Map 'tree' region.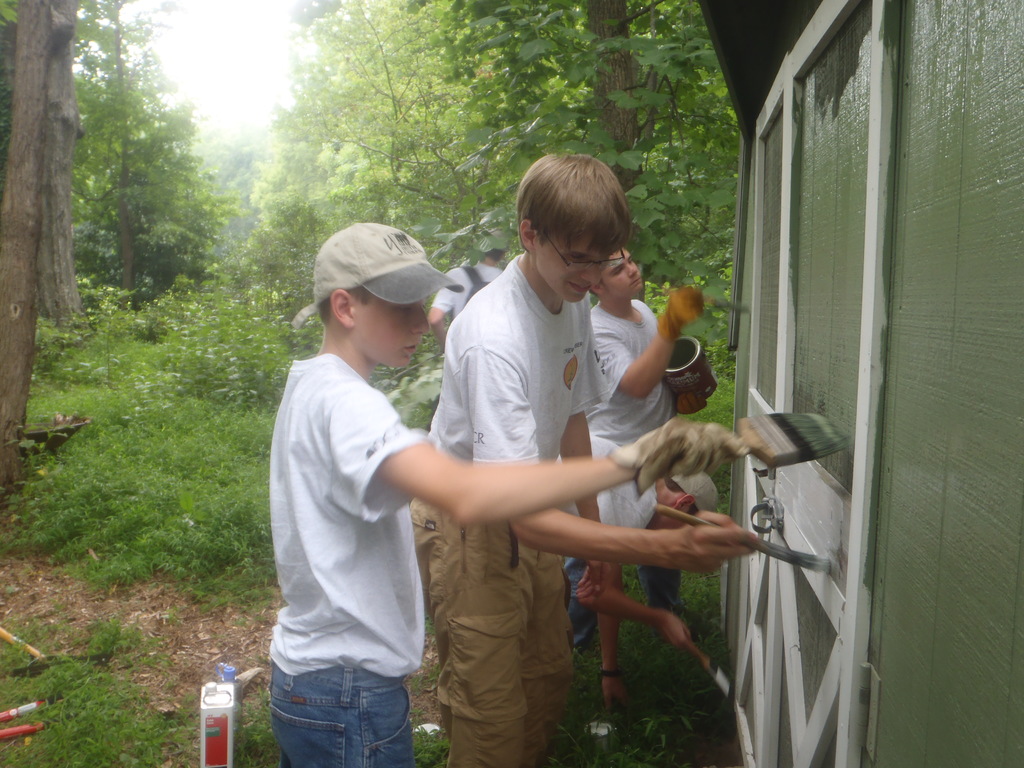
Mapped to x1=68, y1=0, x2=253, y2=295.
